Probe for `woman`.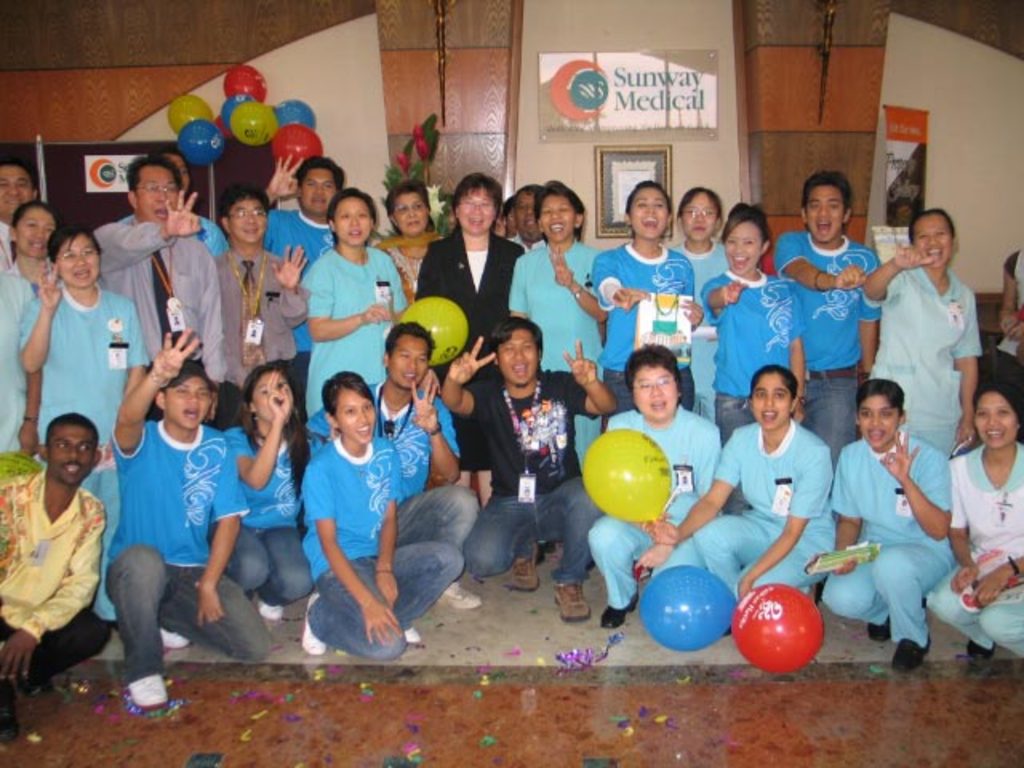
Probe result: 202 349 298 656.
